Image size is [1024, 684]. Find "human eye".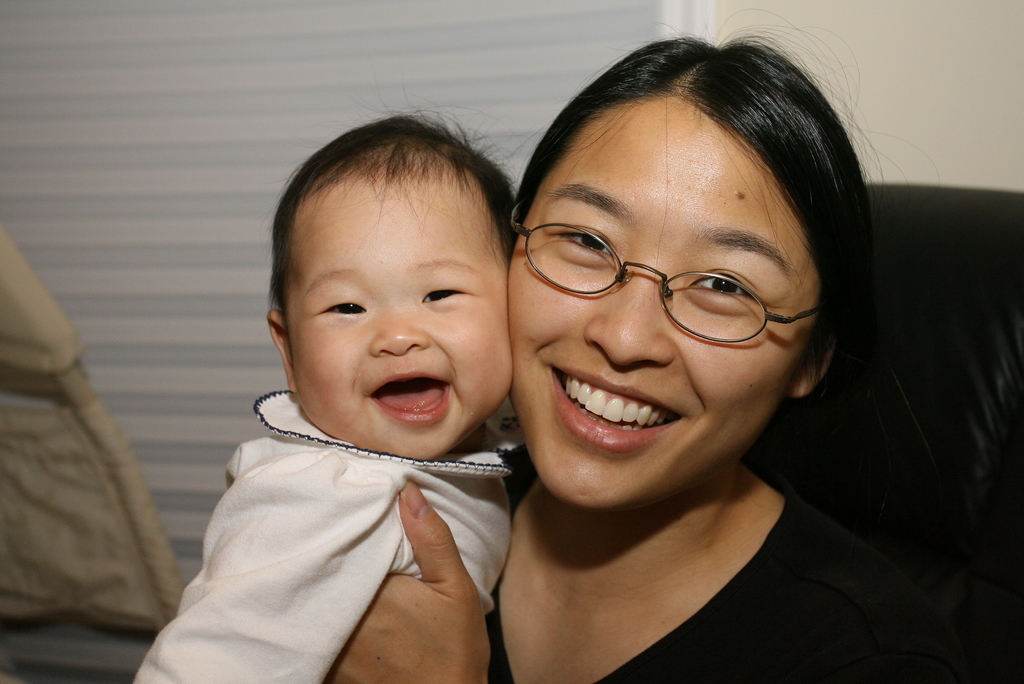
416,281,472,310.
